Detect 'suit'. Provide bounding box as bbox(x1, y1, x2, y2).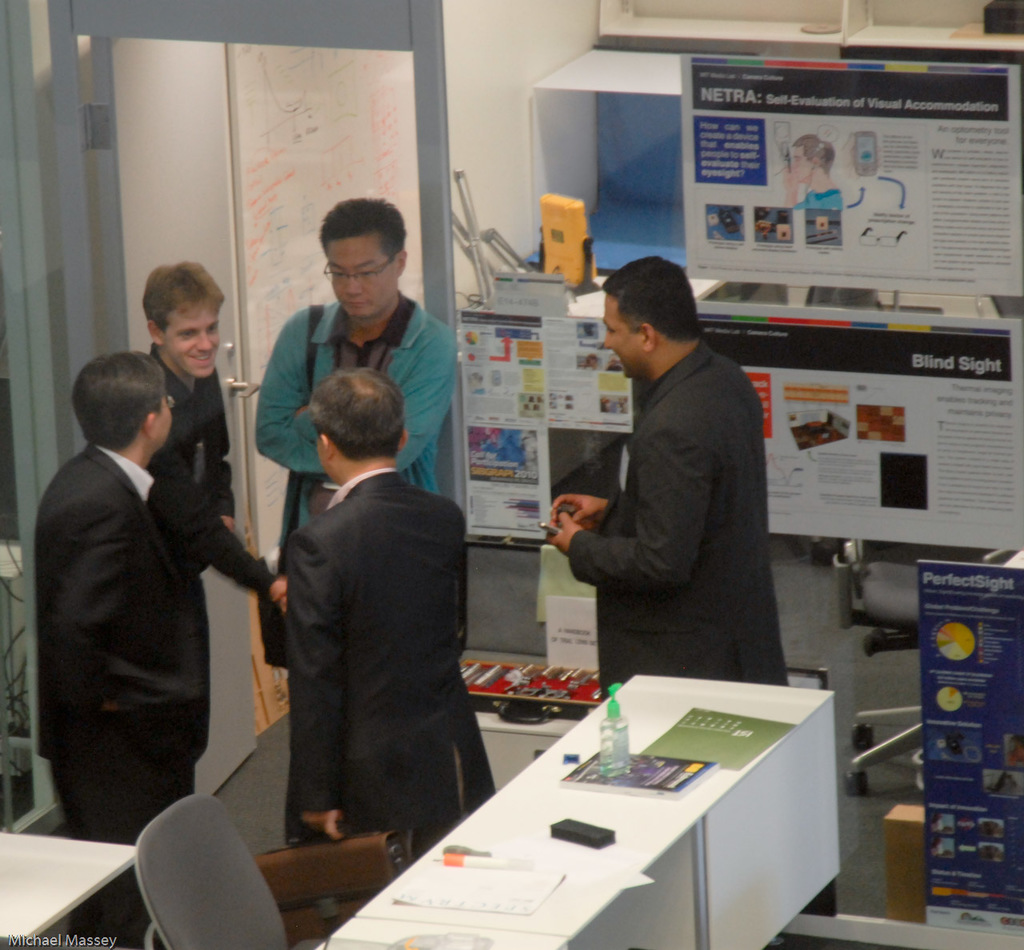
bbox(559, 333, 786, 699).
